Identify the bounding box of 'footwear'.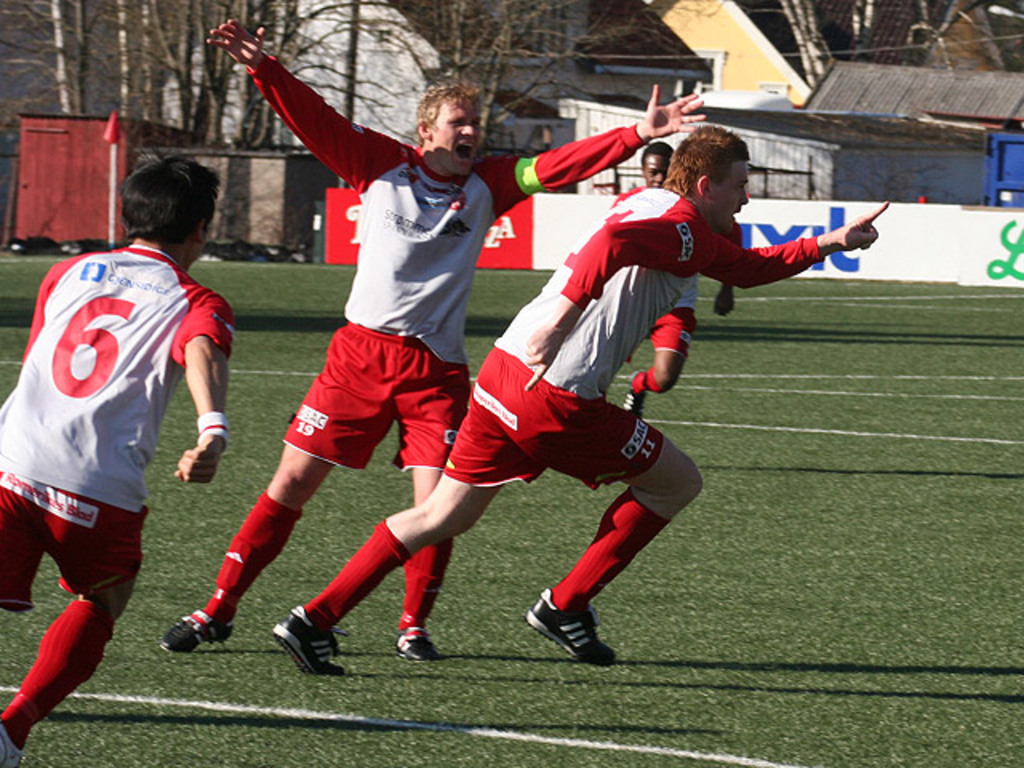
(272,608,352,670).
